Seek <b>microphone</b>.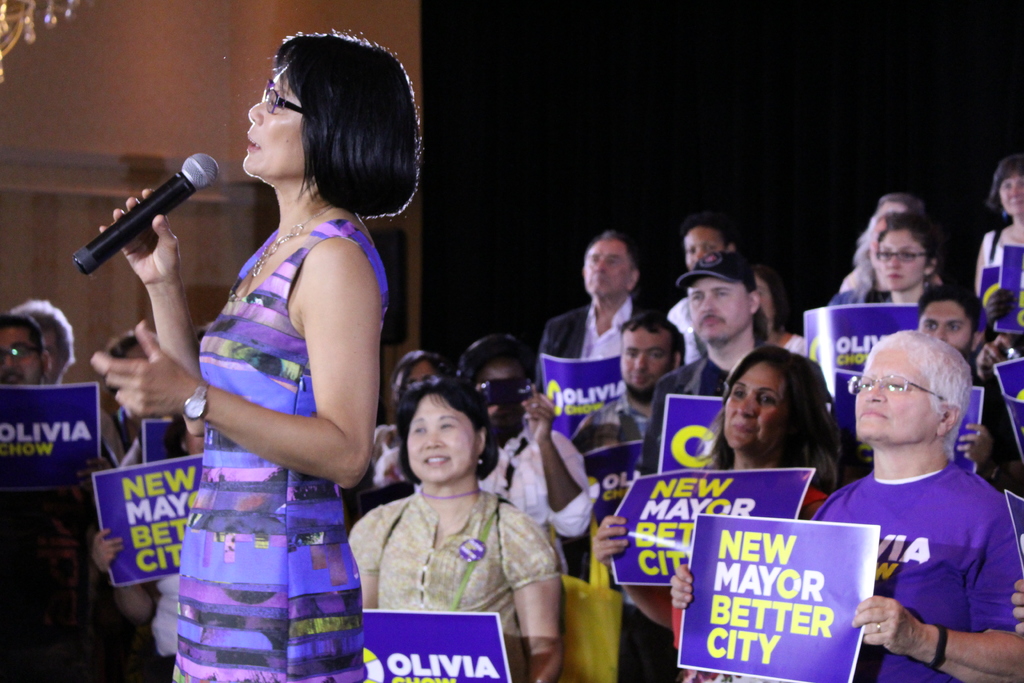
<region>67, 149, 221, 273</region>.
